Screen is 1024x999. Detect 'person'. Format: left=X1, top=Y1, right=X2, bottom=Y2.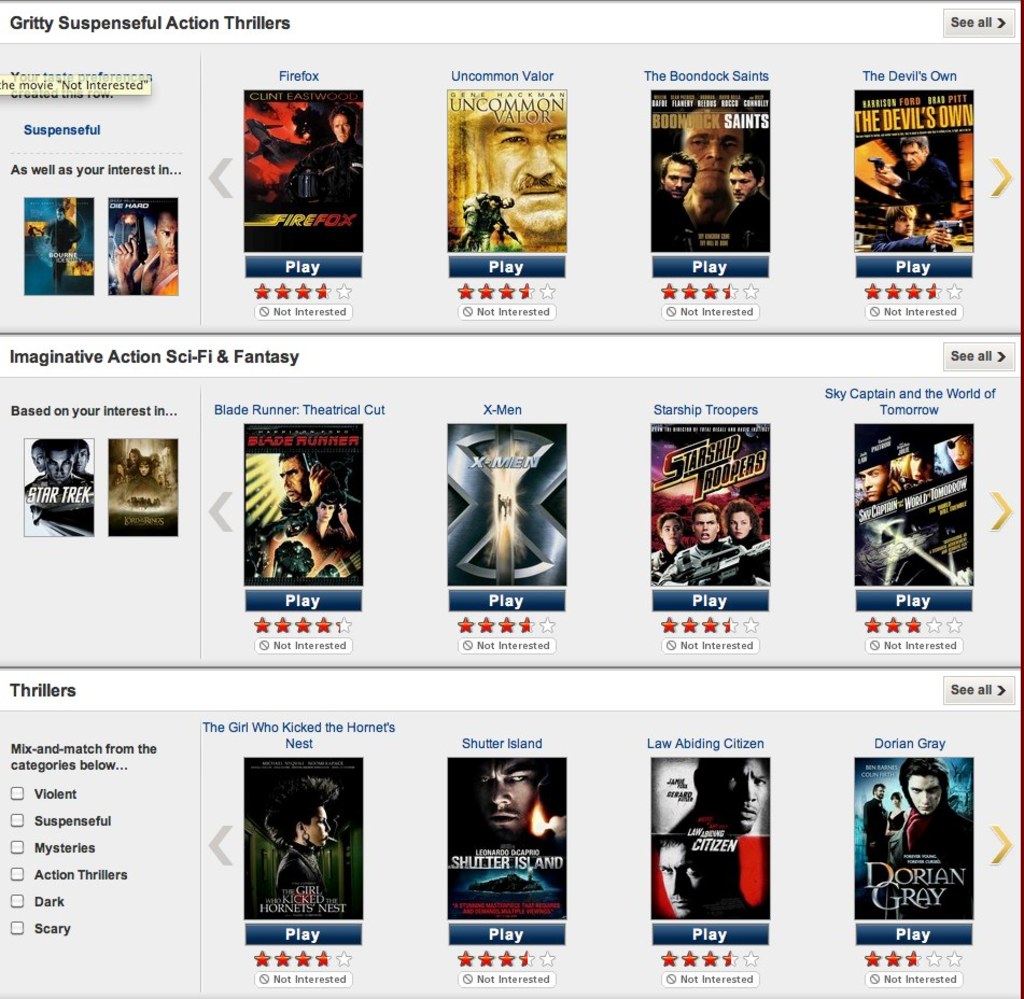
left=654, top=151, right=705, bottom=253.
